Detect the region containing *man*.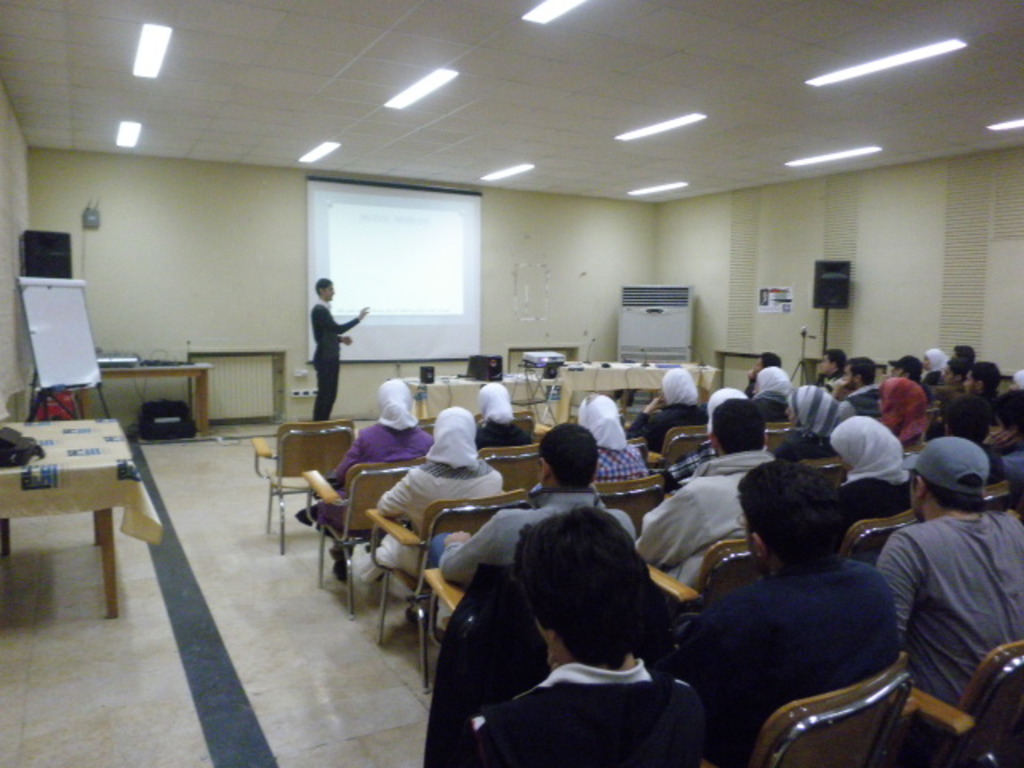
bbox(814, 344, 846, 395).
